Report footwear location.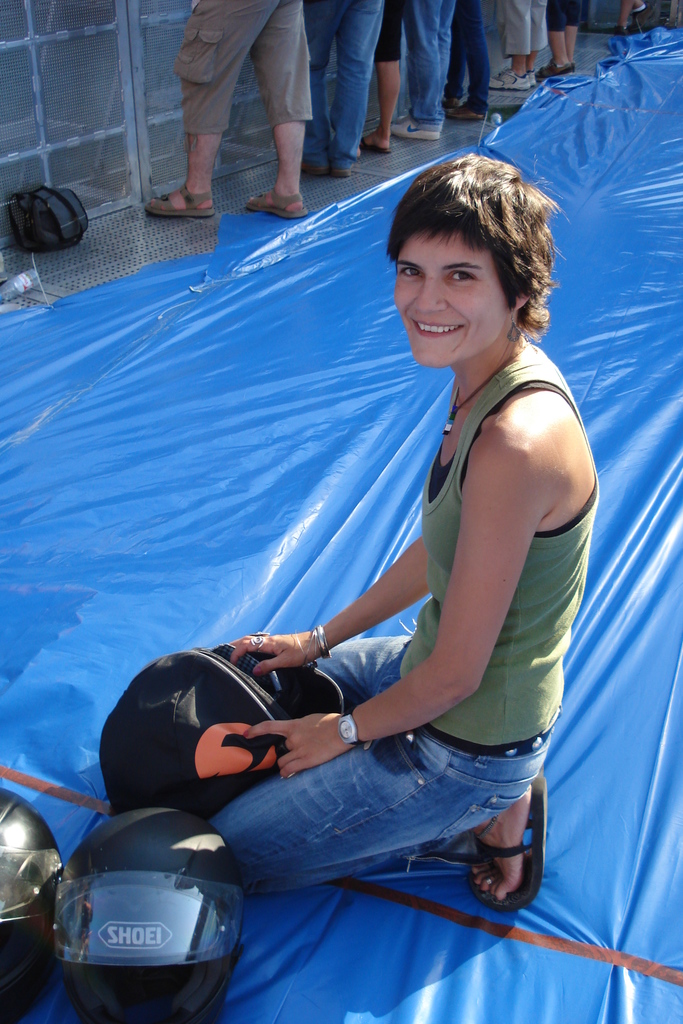
Report: bbox(144, 184, 217, 218).
